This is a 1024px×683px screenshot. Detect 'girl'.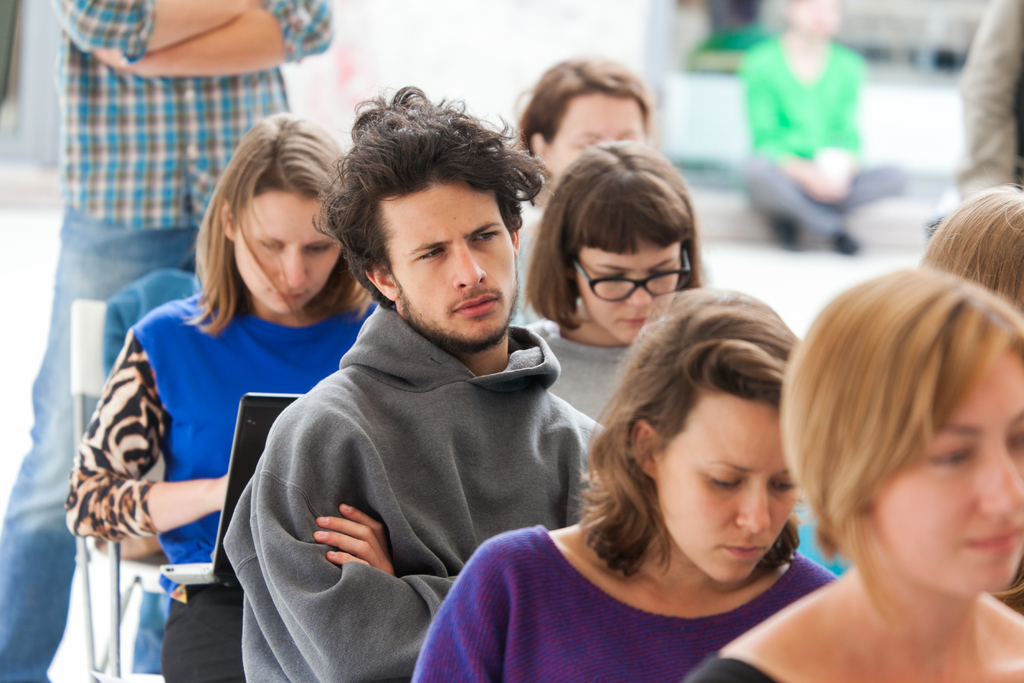
518 46 675 344.
